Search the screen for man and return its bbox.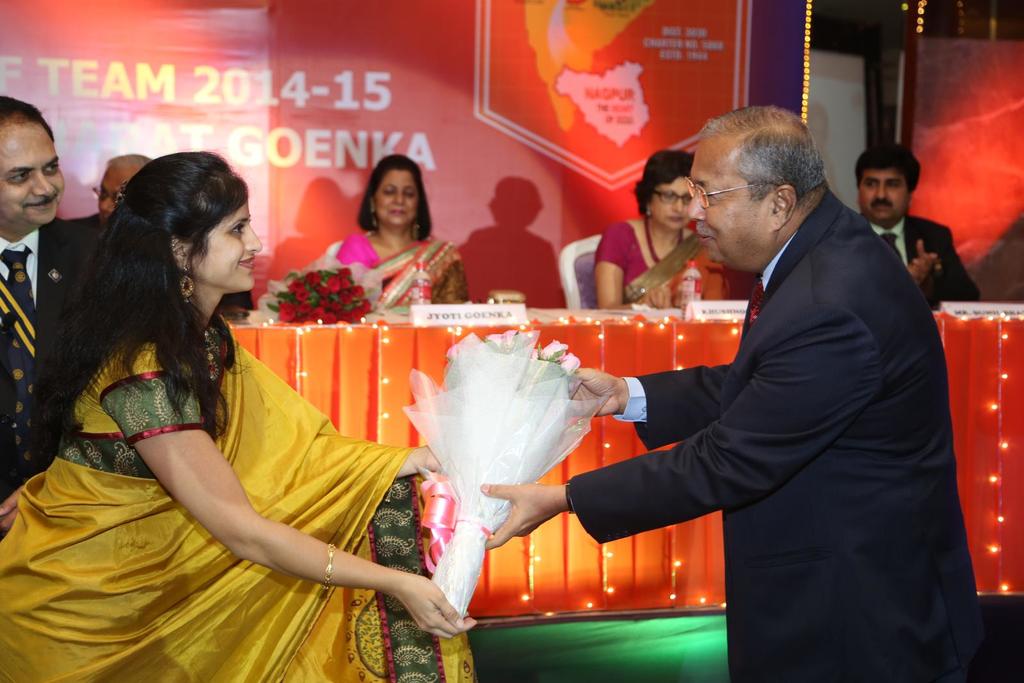
Found: 95 154 150 213.
